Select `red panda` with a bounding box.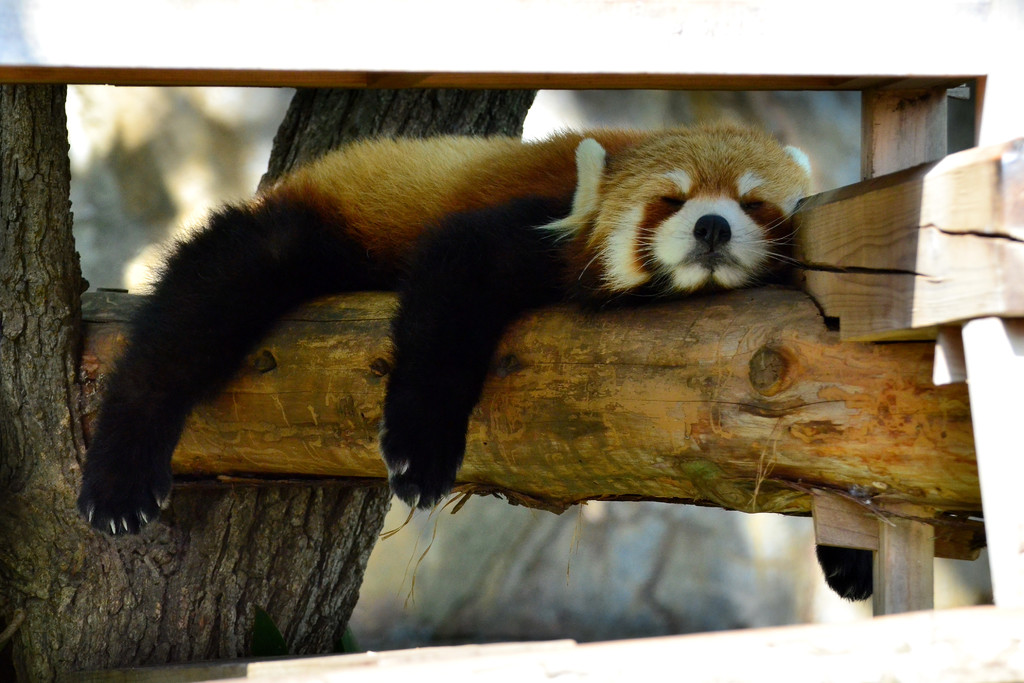
{"x1": 67, "y1": 125, "x2": 820, "y2": 533}.
